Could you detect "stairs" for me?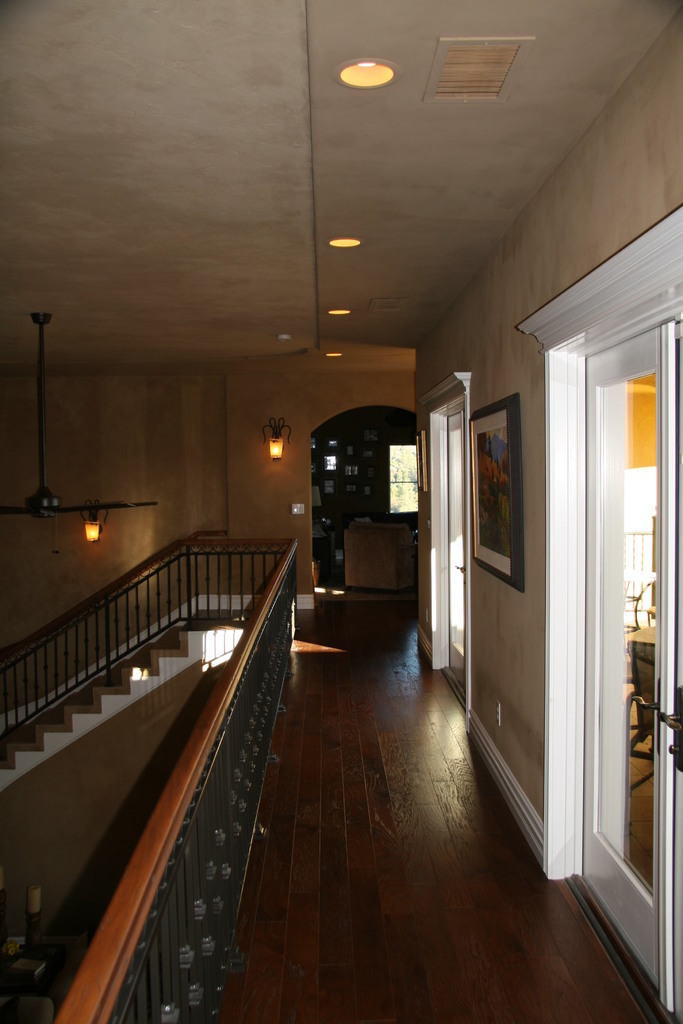
Detection result: (x1=0, y1=608, x2=230, y2=797).
